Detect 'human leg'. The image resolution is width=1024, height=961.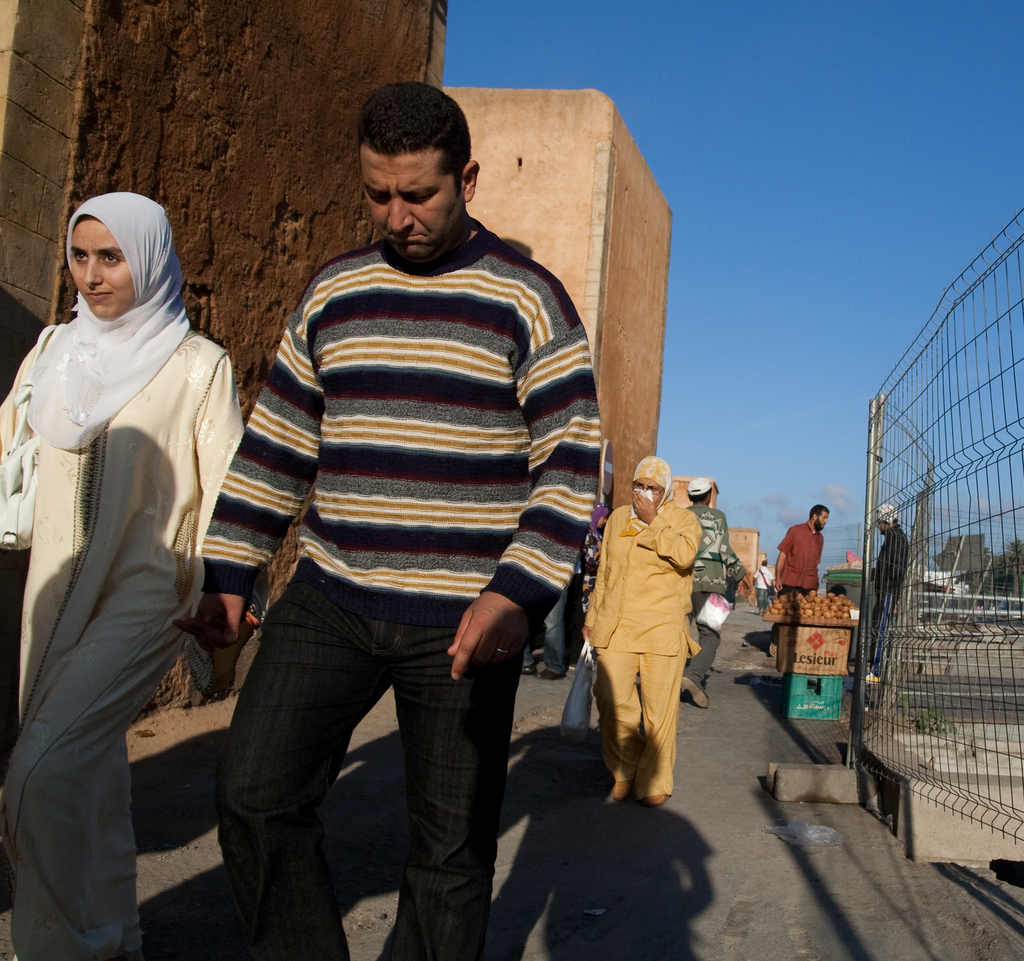
bbox=[5, 567, 164, 960].
